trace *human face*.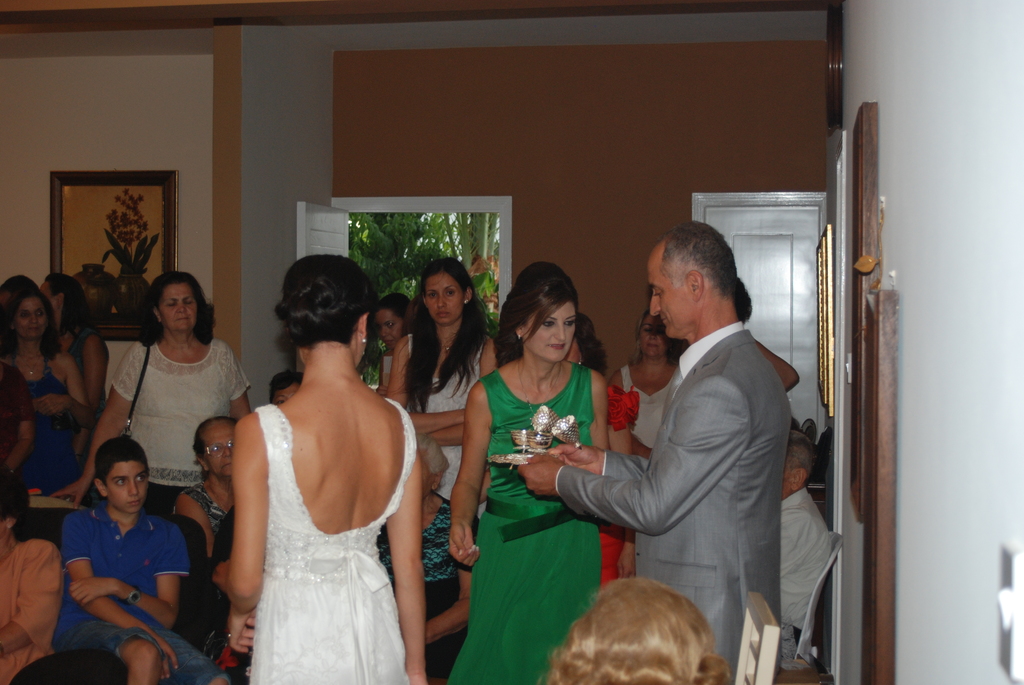
Traced to (left=161, top=283, right=204, bottom=331).
